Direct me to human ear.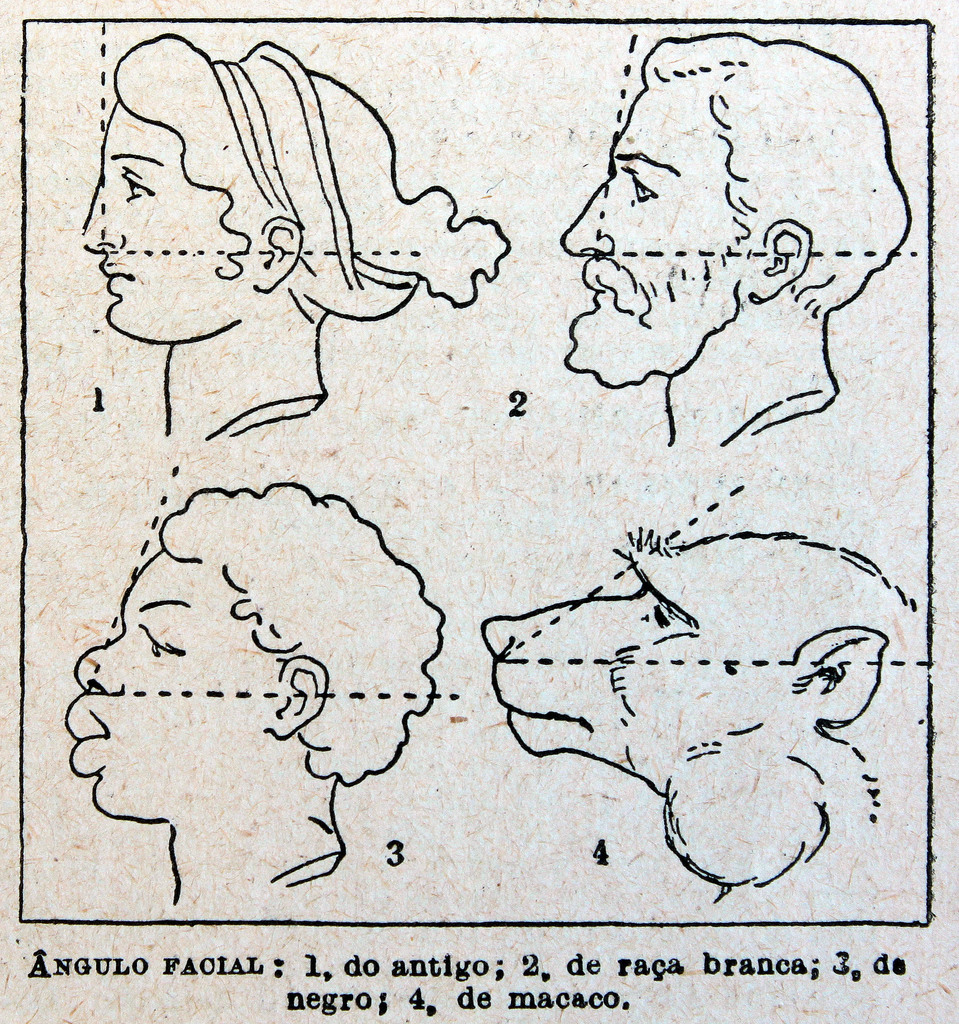
Direction: detection(255, 218, 302, 294).
